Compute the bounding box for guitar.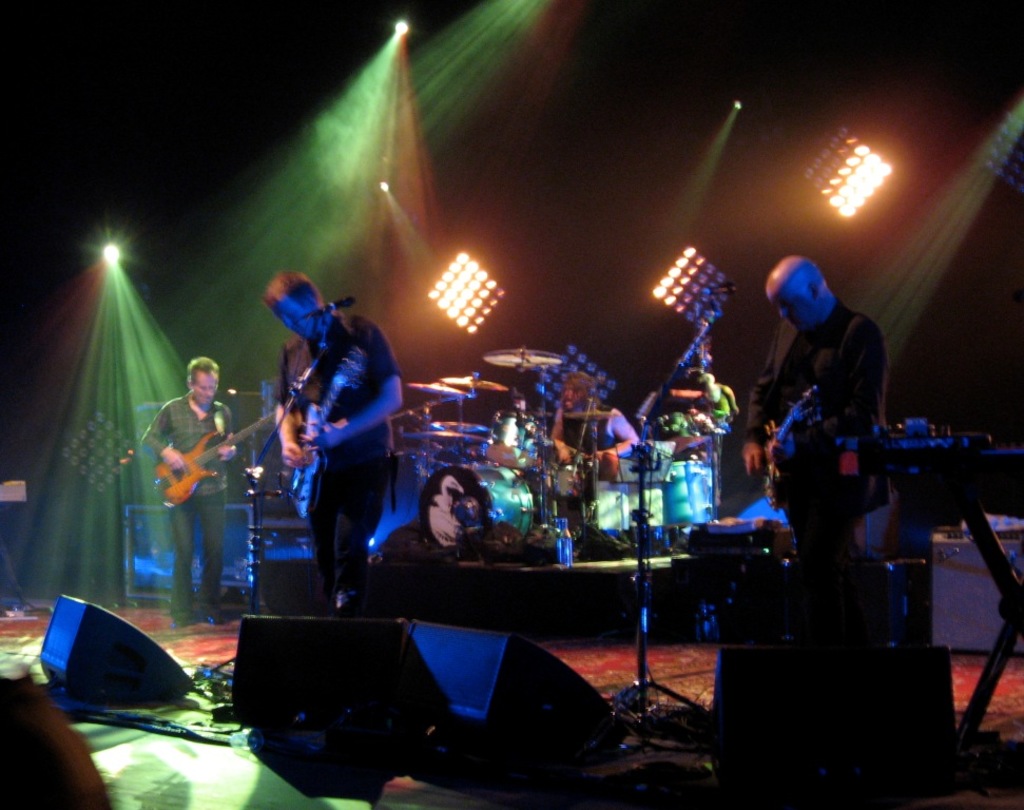
<bbox>293, 346, 367, 520</bbox>.
